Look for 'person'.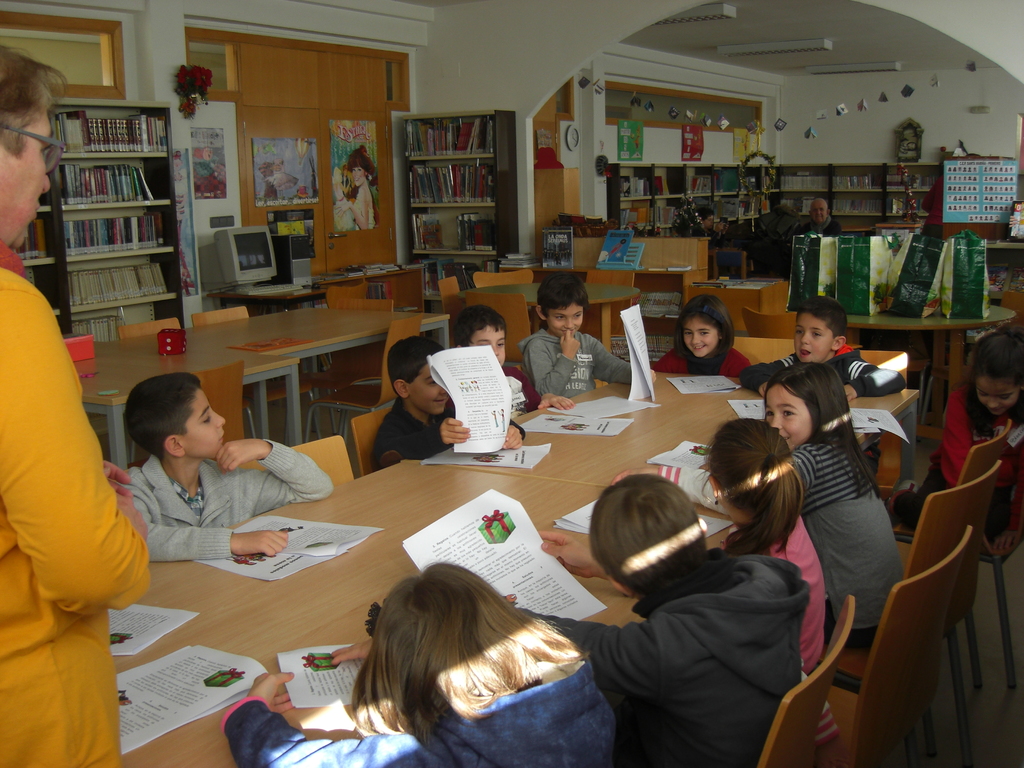
Found: (left=689, top=197, right=723, bottom=262).
